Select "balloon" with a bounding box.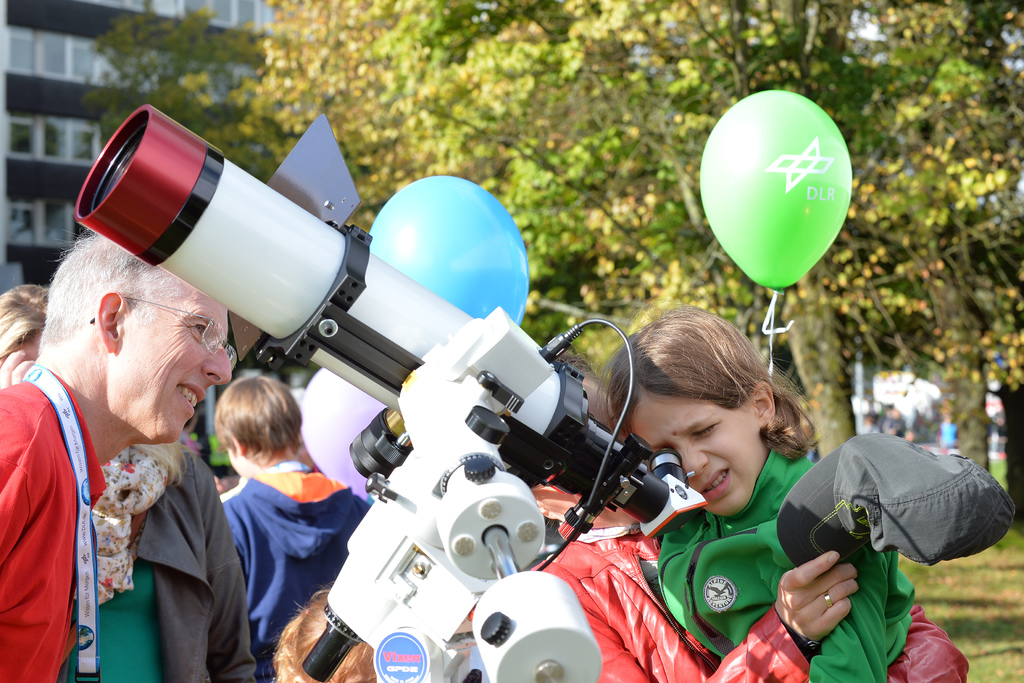
detection(365, 174, 527, 325).
